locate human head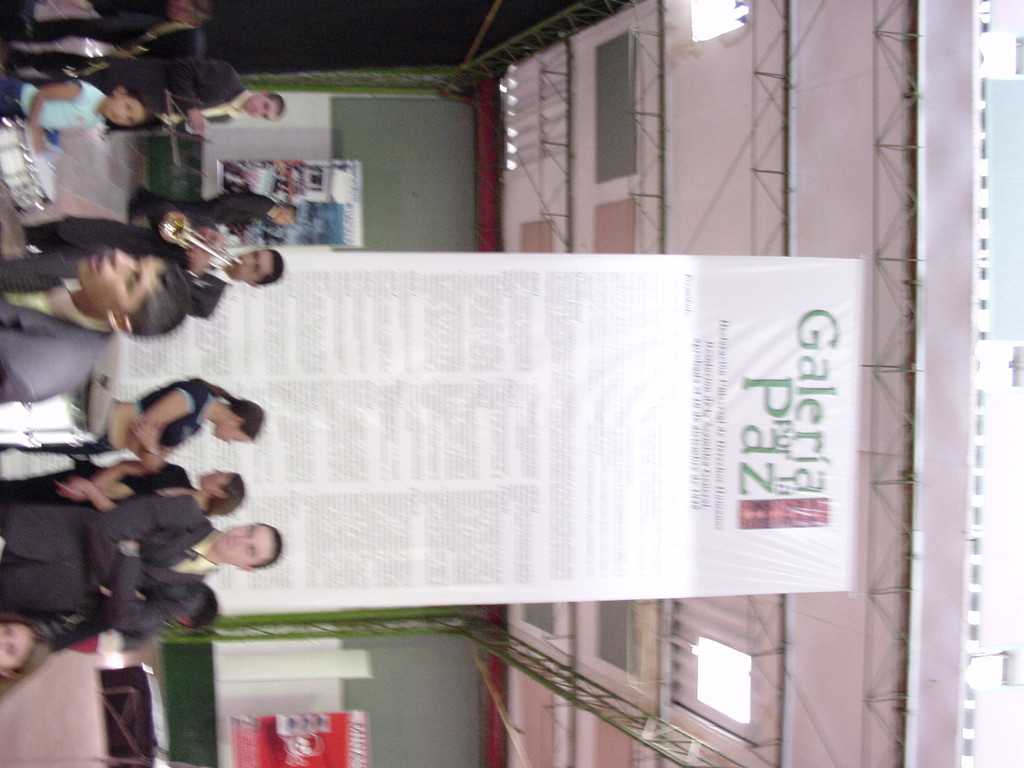
rect(168, 0, 214, 33)
